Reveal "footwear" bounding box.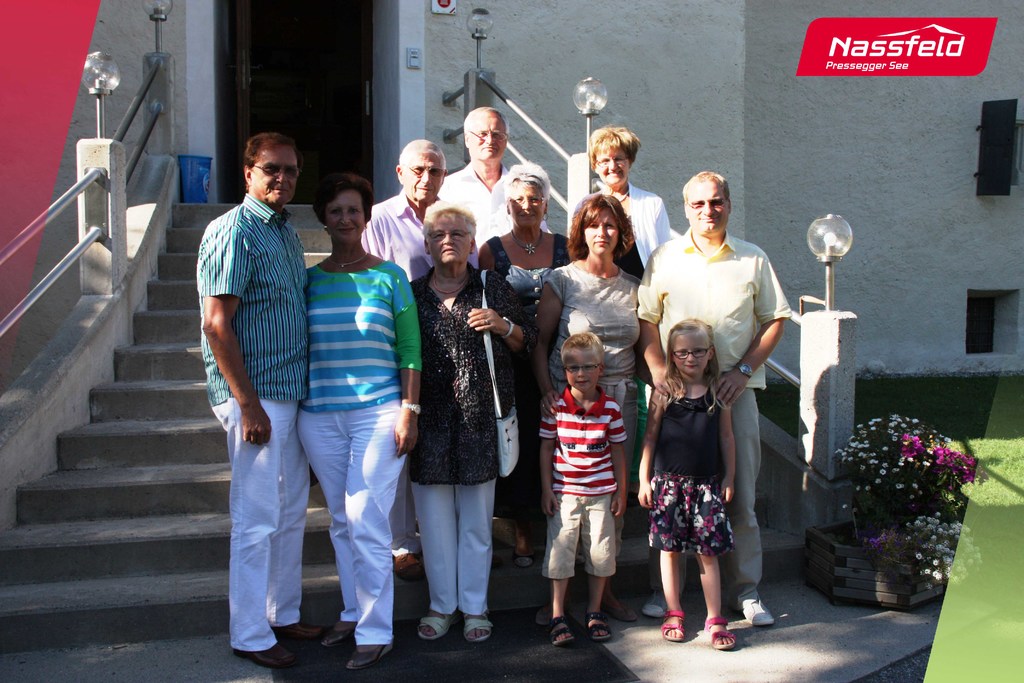
Revealed: [x1=602, y1=600, x2=640, y2=625].
